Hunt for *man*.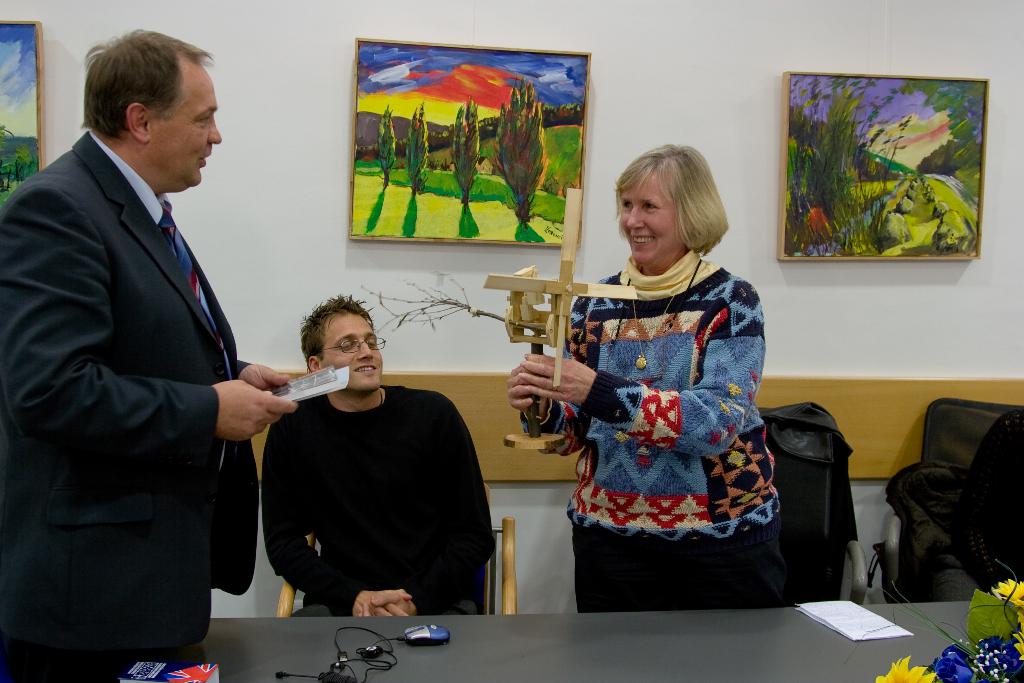
Hunted down at pyautogui.locateOnScreen(0, 24, 302, 682).
